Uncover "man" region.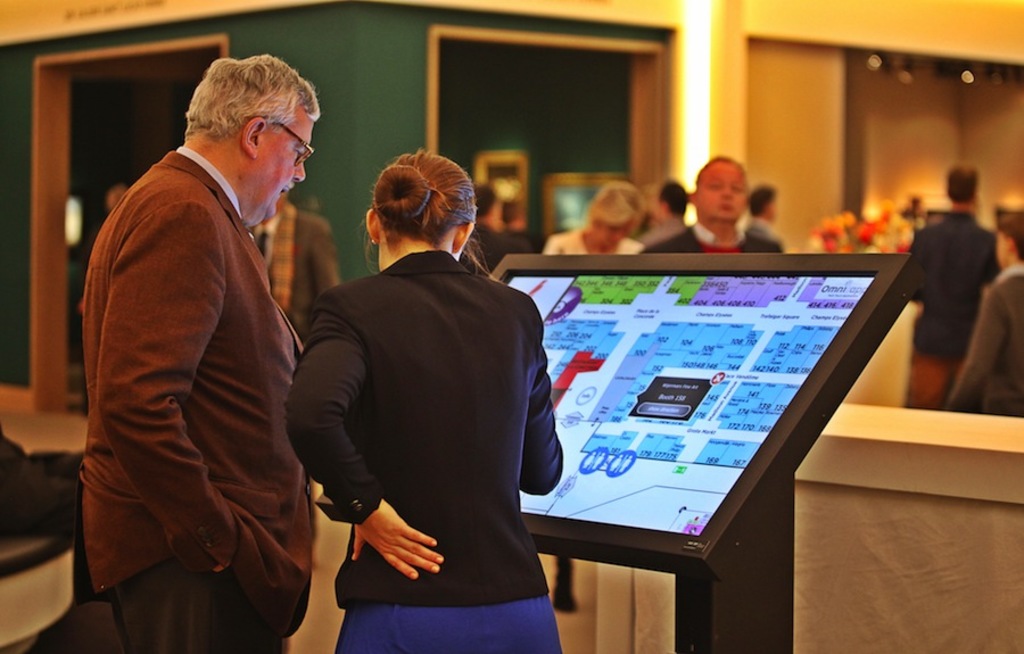
Uncovered: bbox(746, 180, 786, 255).
